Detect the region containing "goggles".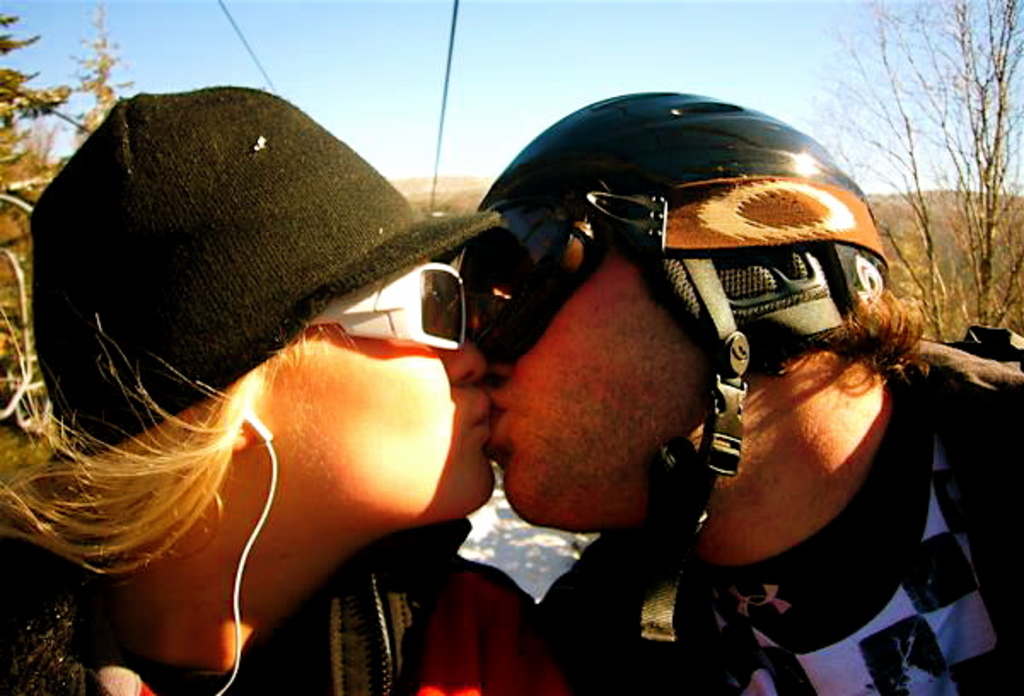
(478,237,589,363).
